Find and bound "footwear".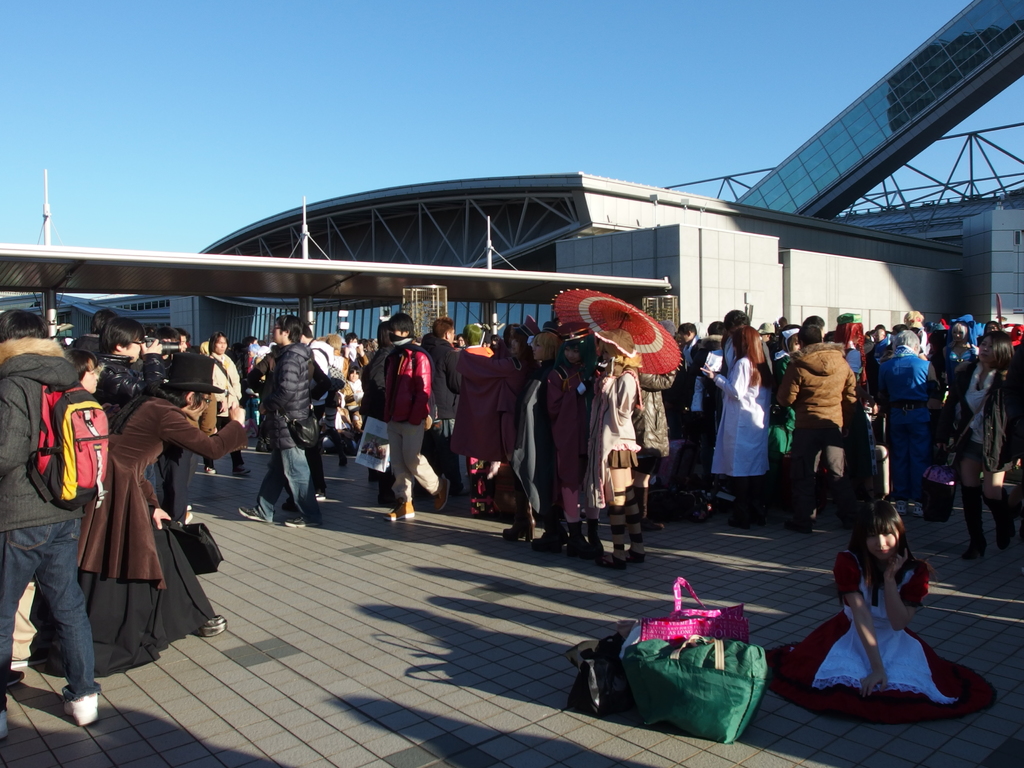
Bound: bbox(206, 461, 218, 479).
